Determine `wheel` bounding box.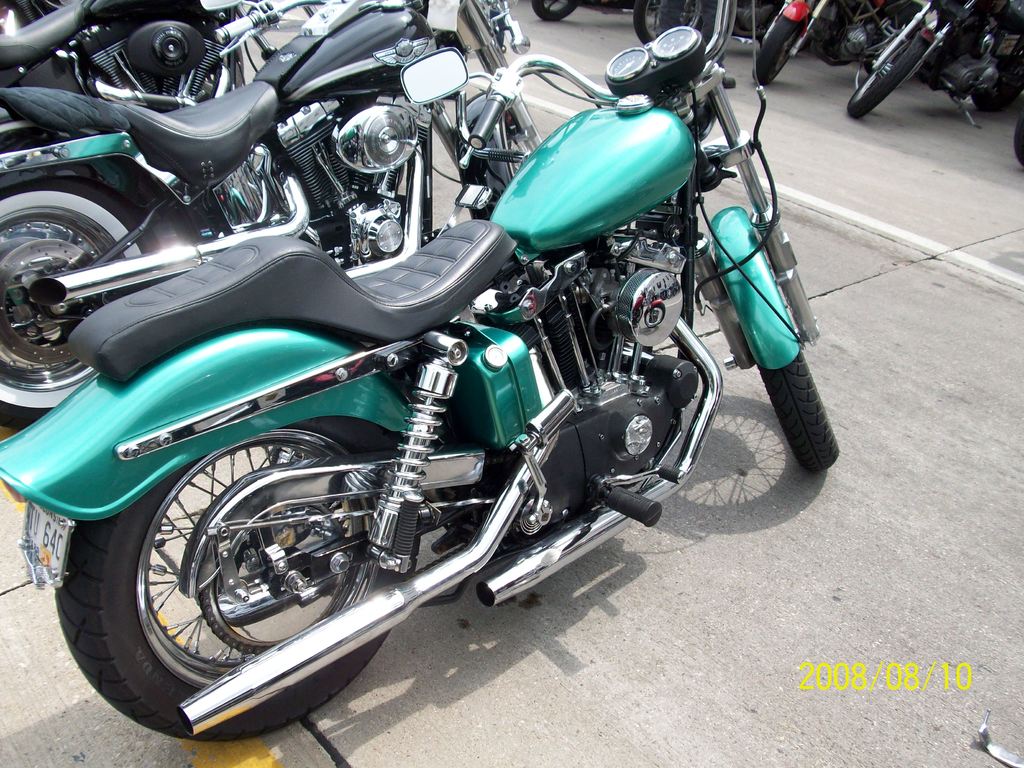
Determined: 465/111/518/210.
